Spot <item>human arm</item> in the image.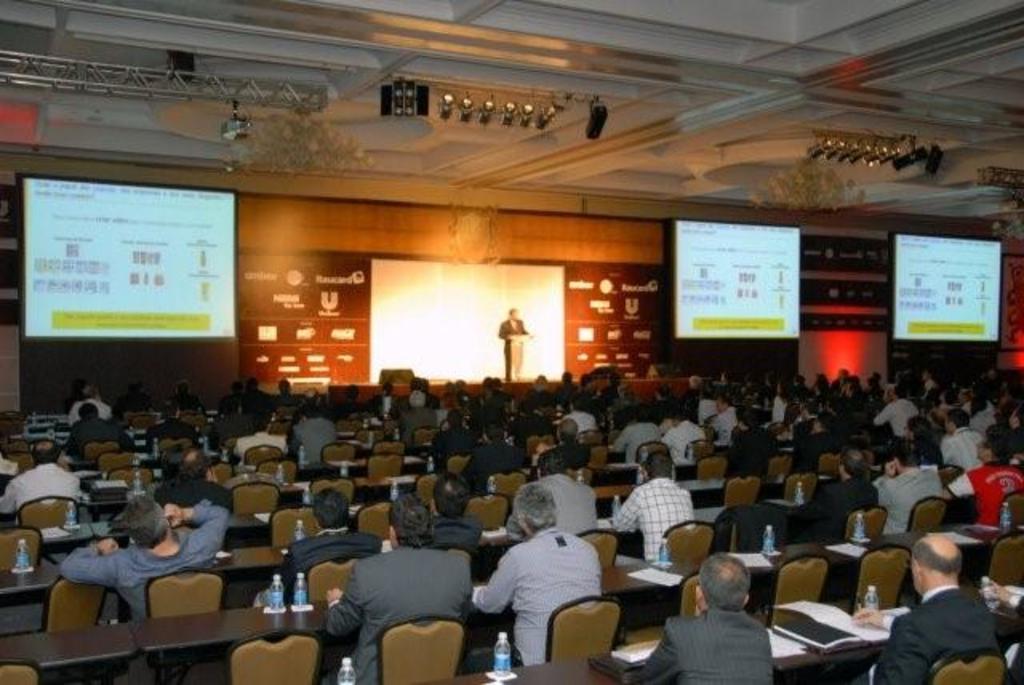
<item>human arm</item> found at x1=232 y1=443 x2=237 y2=455.
